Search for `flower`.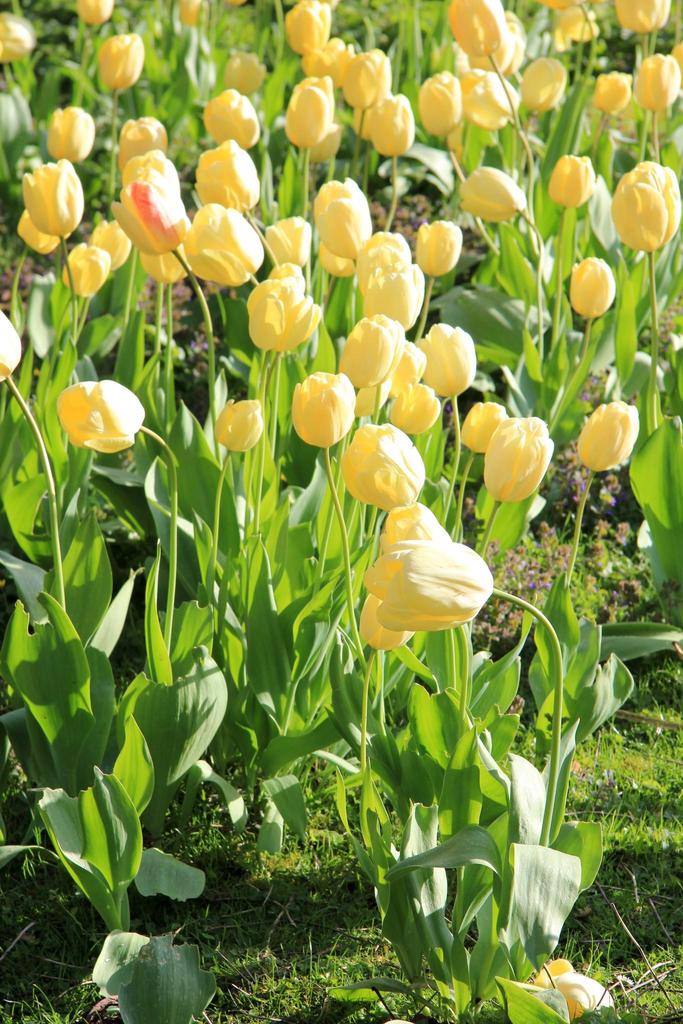
Found at 97, 30, 150, 95.
